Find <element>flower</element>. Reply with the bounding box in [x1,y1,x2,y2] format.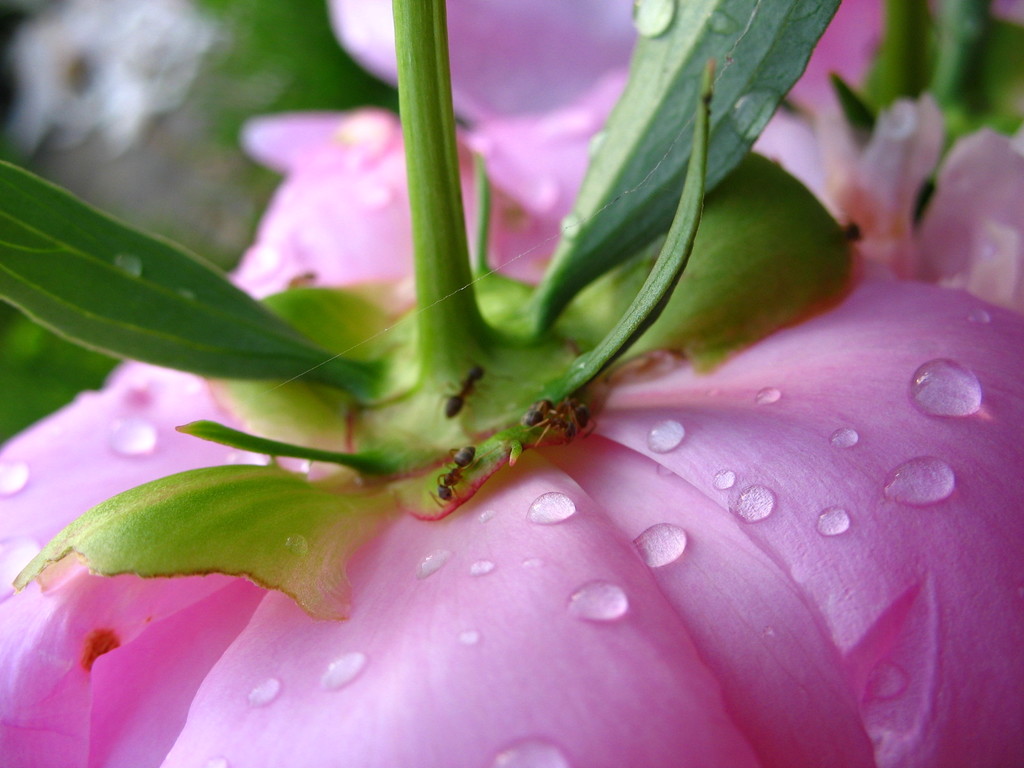
[63,54,1017,710].
